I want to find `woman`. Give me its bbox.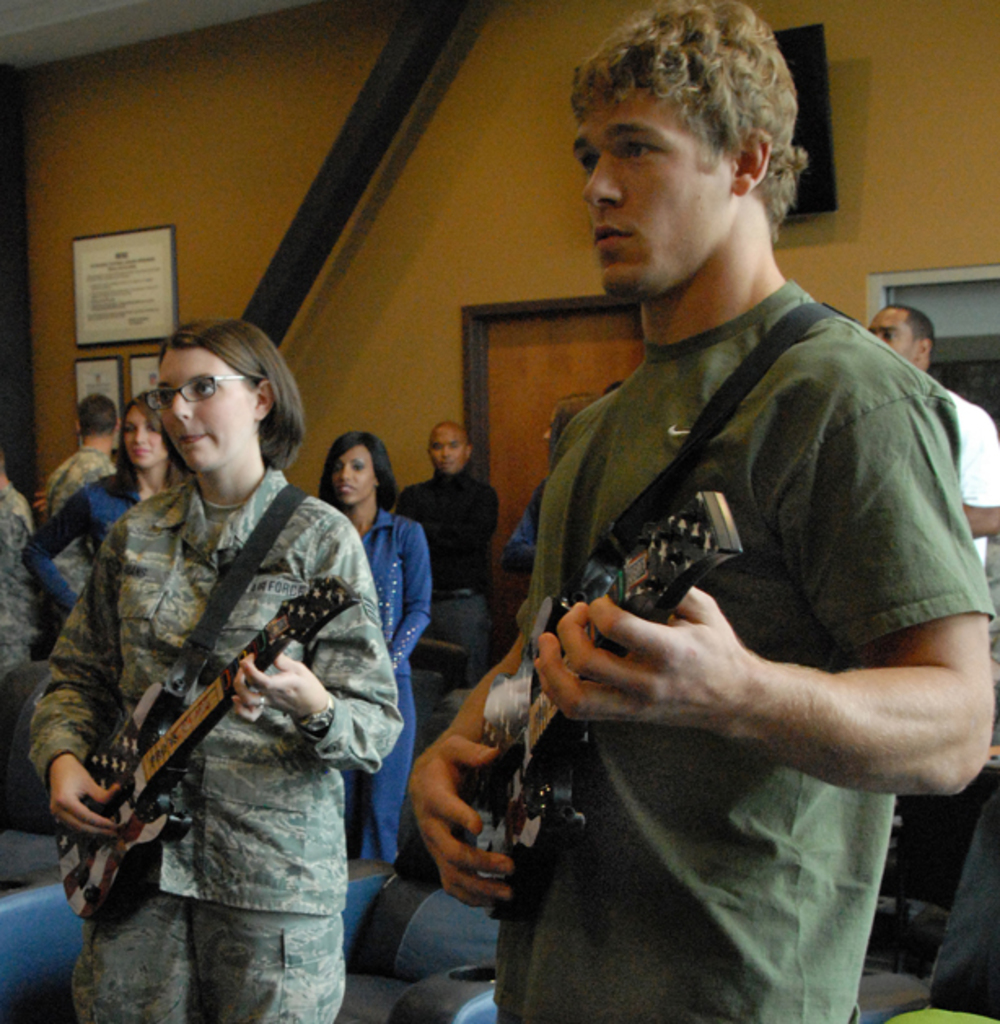
<region>493, 391, 598, 568</region>.
